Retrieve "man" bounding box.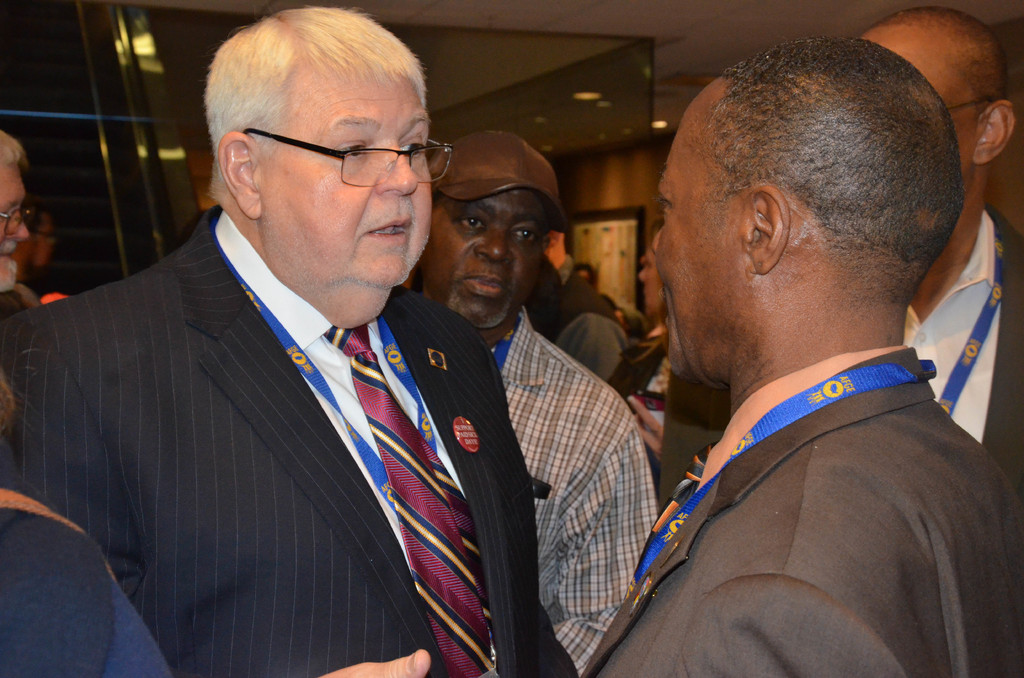
Bounding box: 541 218 630 386.
